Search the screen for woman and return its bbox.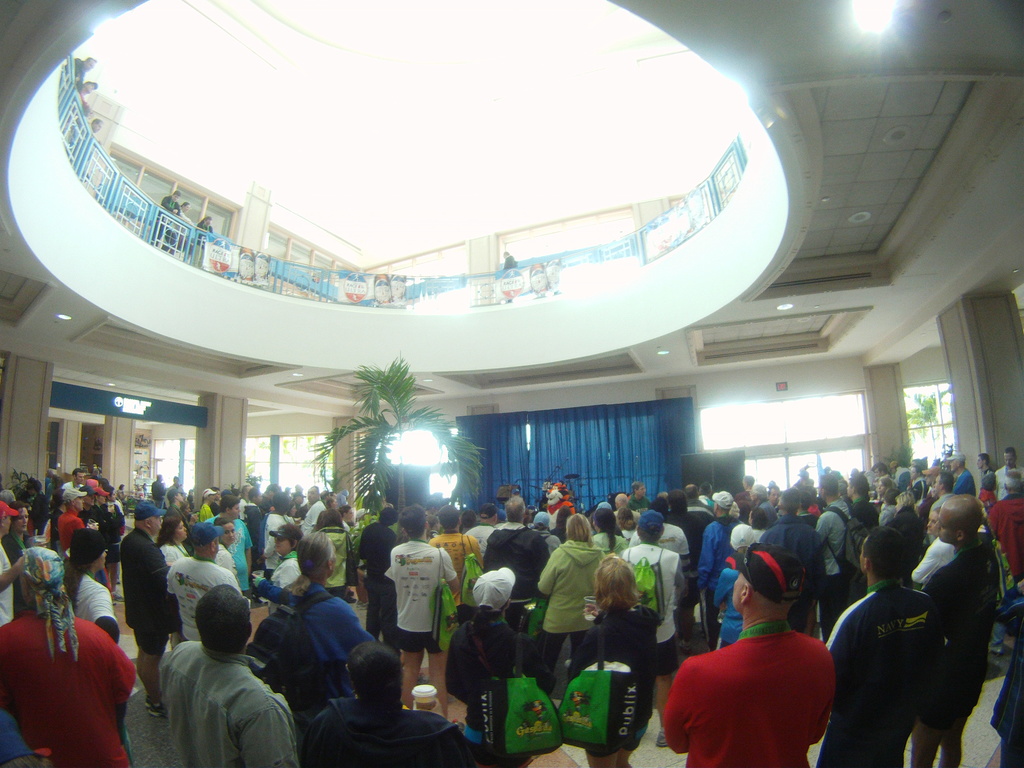
Found: (305,643,493,767).
